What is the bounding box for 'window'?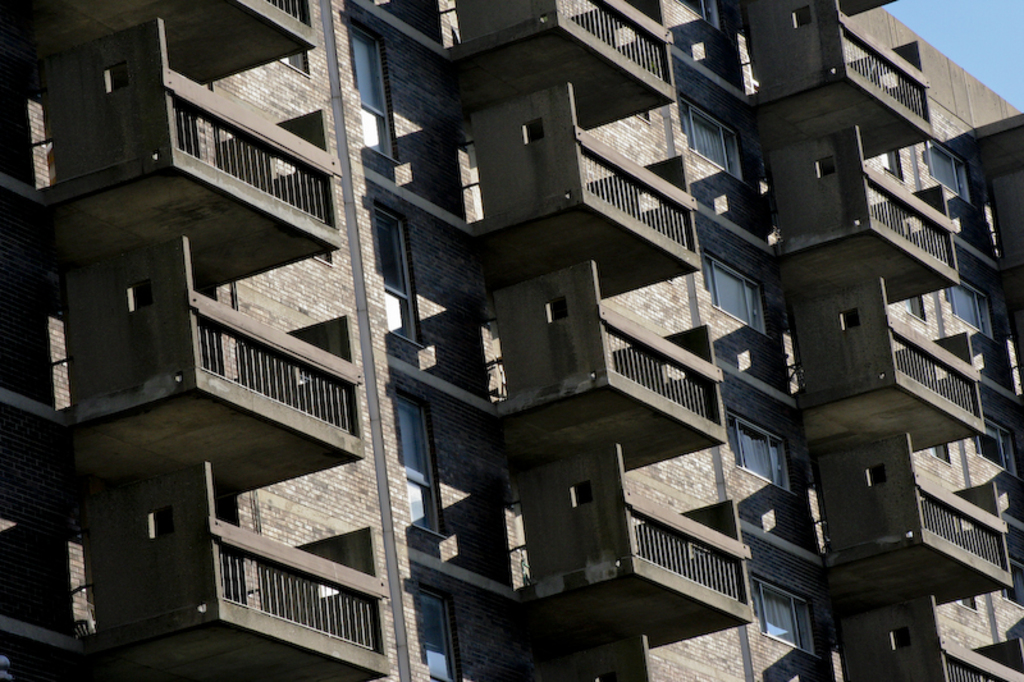
746,562,817,662.
